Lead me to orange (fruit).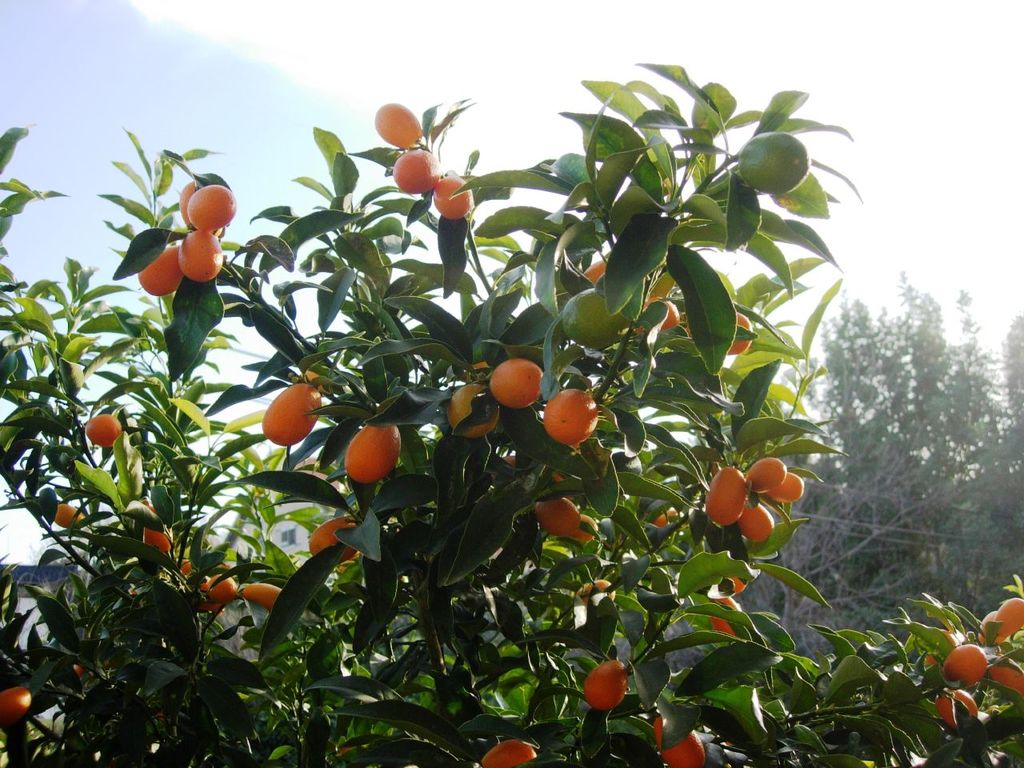
Lead to l=998, t=662, r=1023, b=686.
